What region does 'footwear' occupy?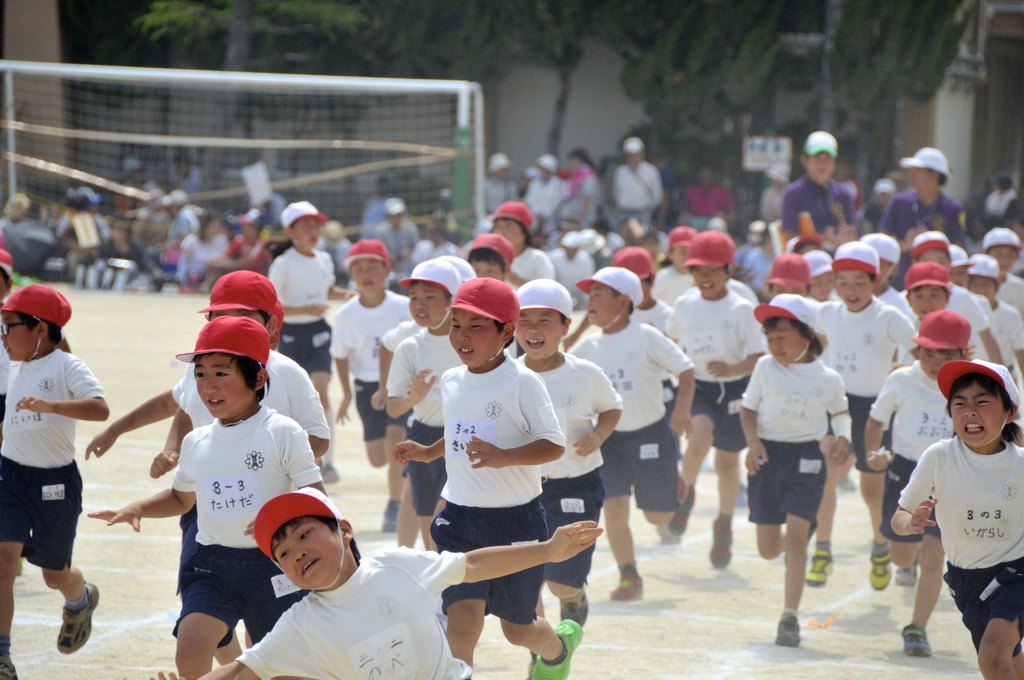
<box>666,490,692,539</box>.
